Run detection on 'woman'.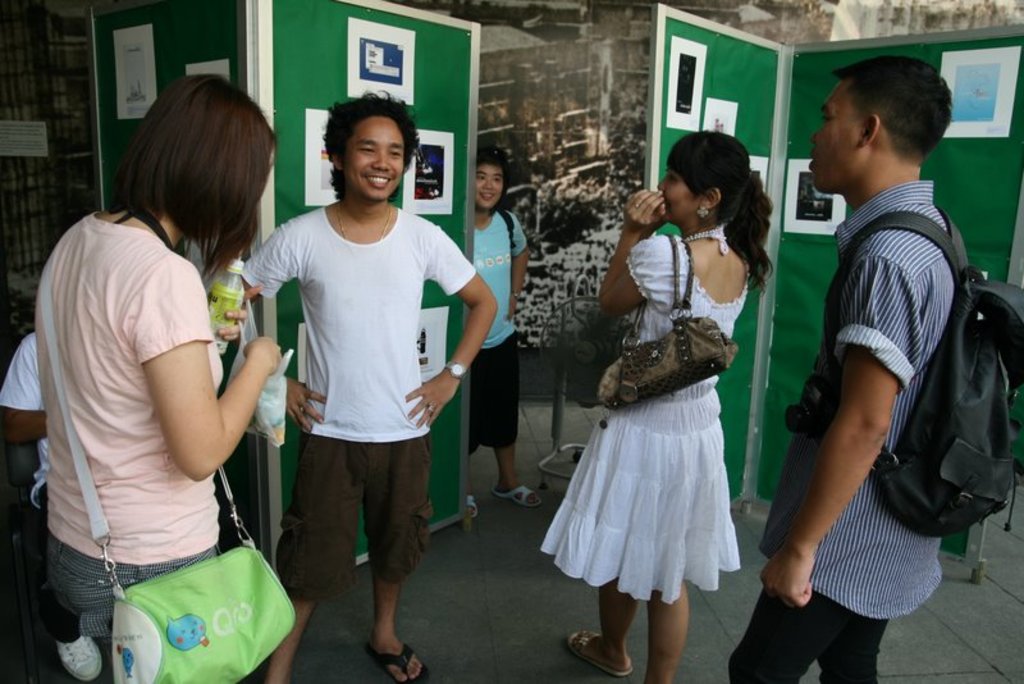
Result: bbox(465, 143, 541, 512).
